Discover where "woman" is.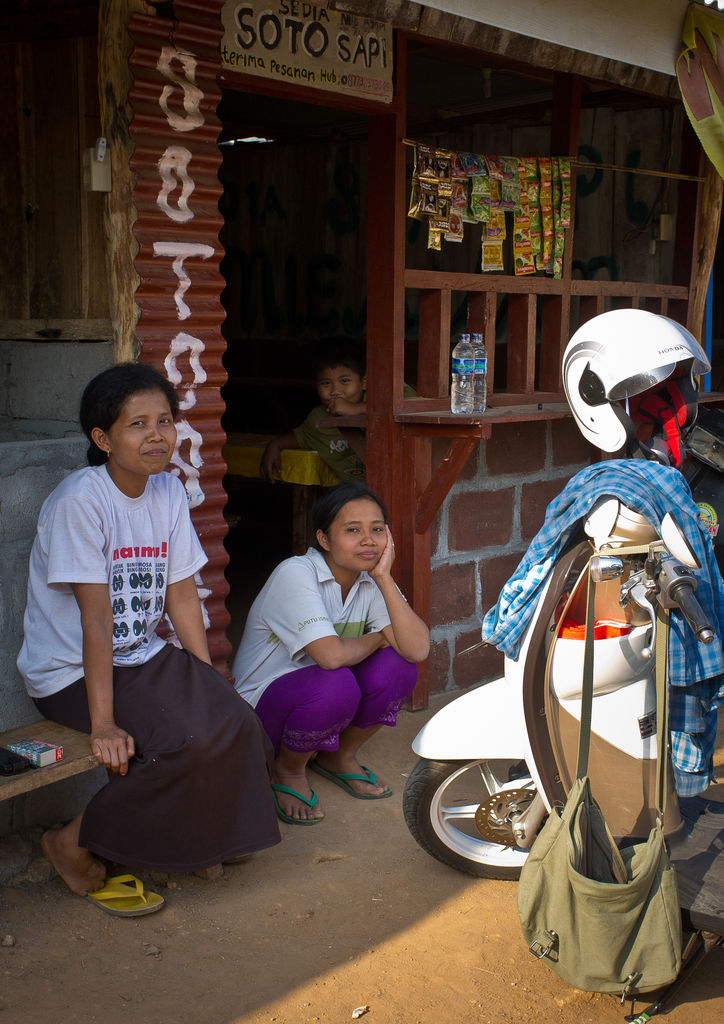
Discovered at 223:477:444:822.
